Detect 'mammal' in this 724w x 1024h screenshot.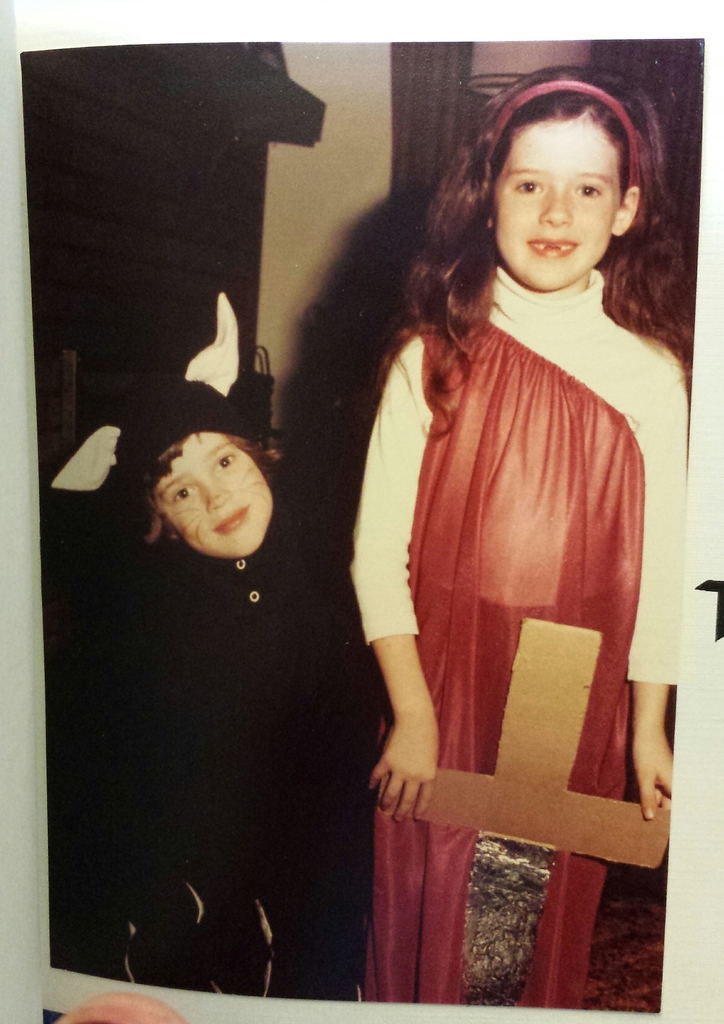
Detection: x1=41, y1=291, x2=379, y2=1003.
